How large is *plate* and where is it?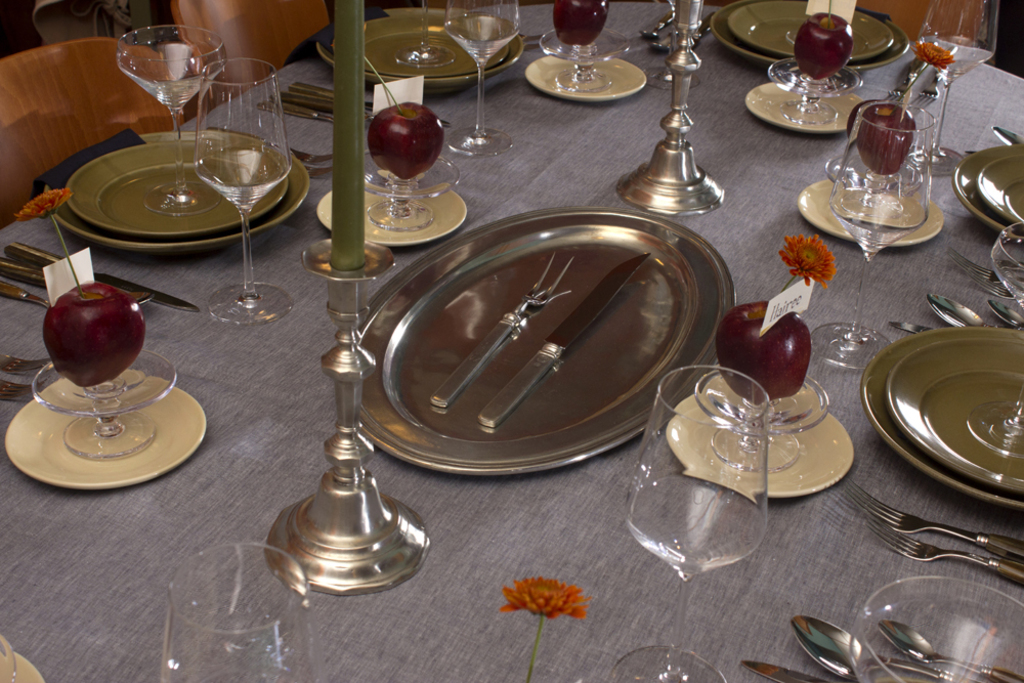
Bounding box: <region>952, 140, 1023, 242</region>.
